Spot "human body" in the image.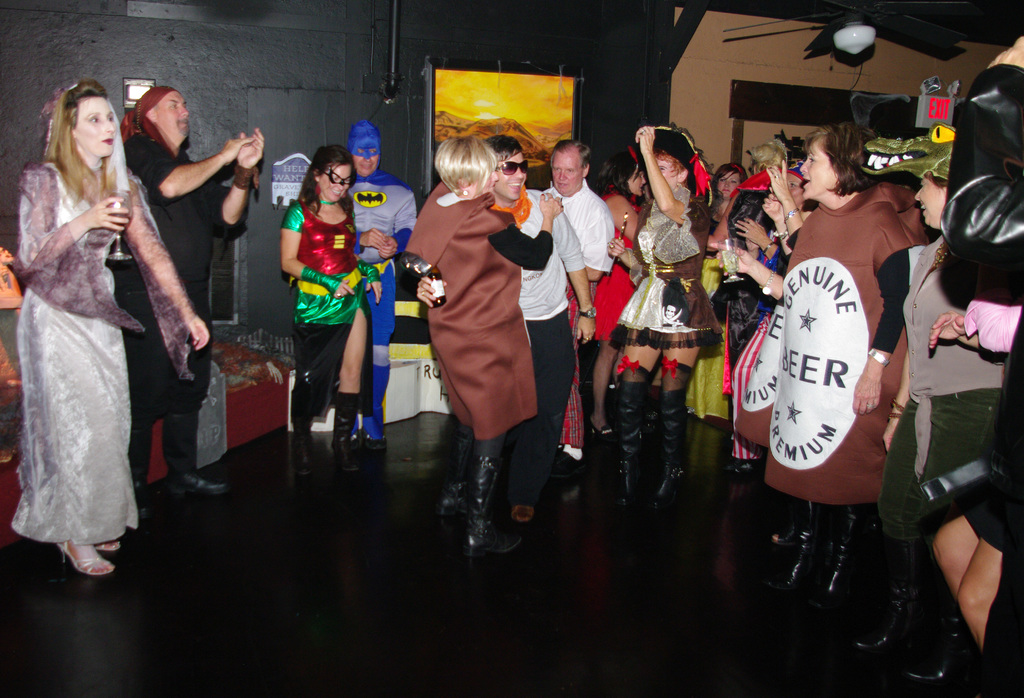
"human body" found at left=278, top=186, right=383, bottom=480.
